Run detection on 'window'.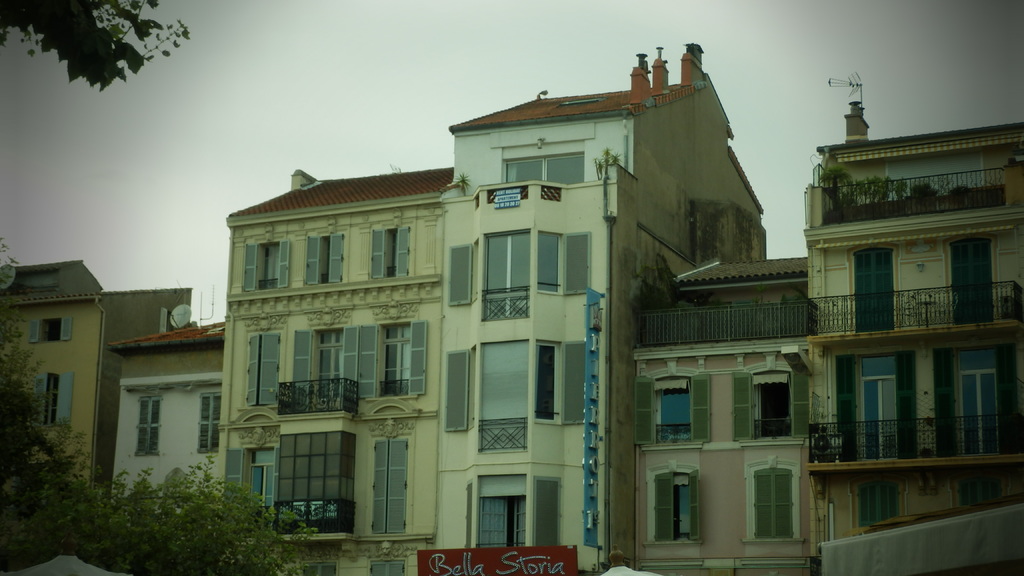
Result: crop(243, 236, 287, 287).
